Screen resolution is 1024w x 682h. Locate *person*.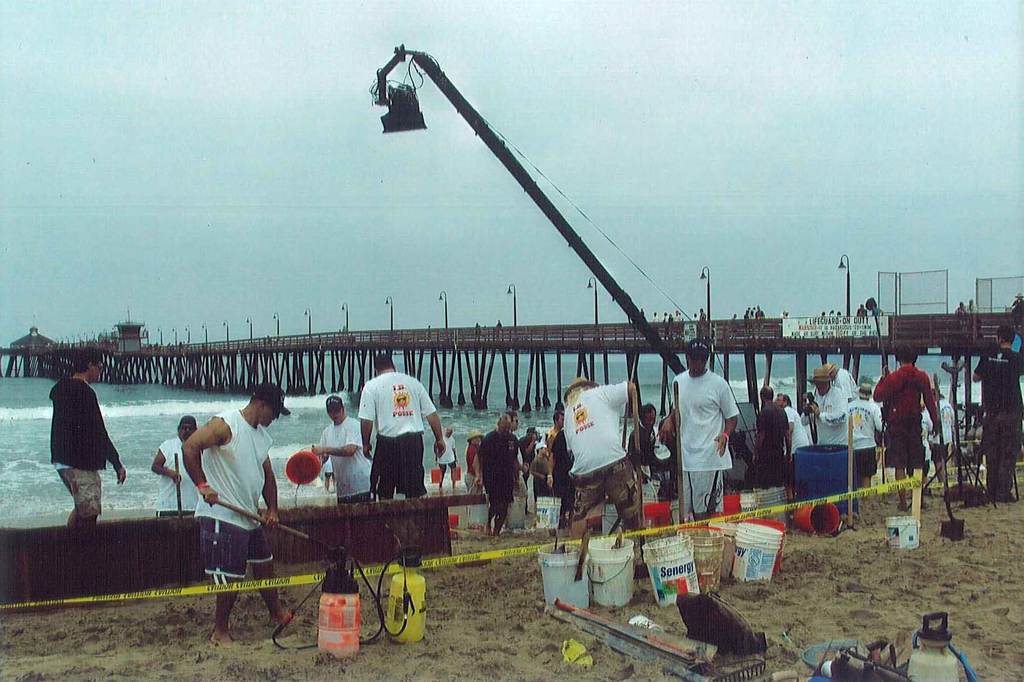
Rect(547, 411, 566, 484).
